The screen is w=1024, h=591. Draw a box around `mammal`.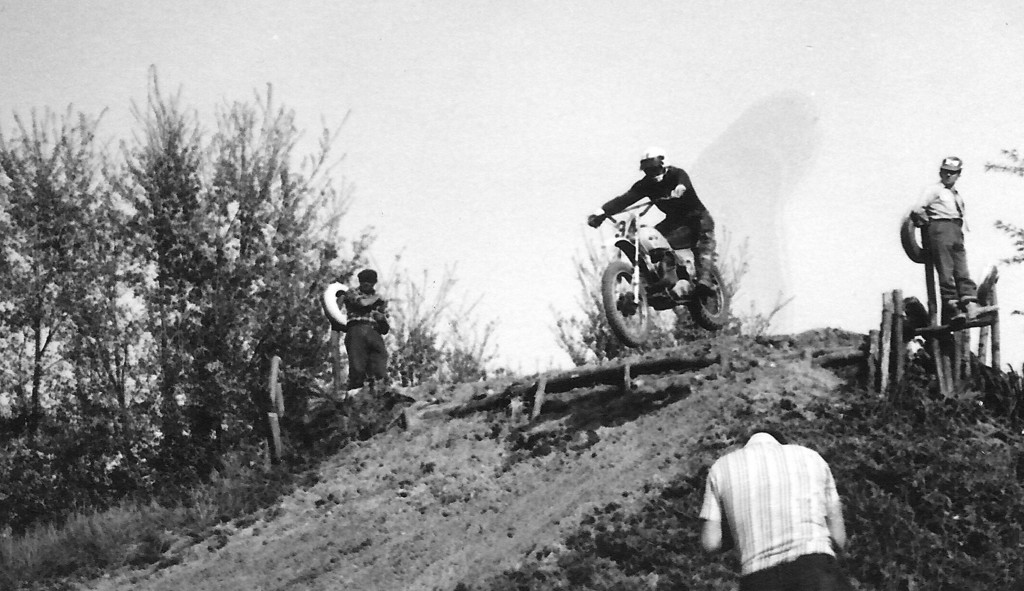
left=589, top=149, right=714, bottom=290.
